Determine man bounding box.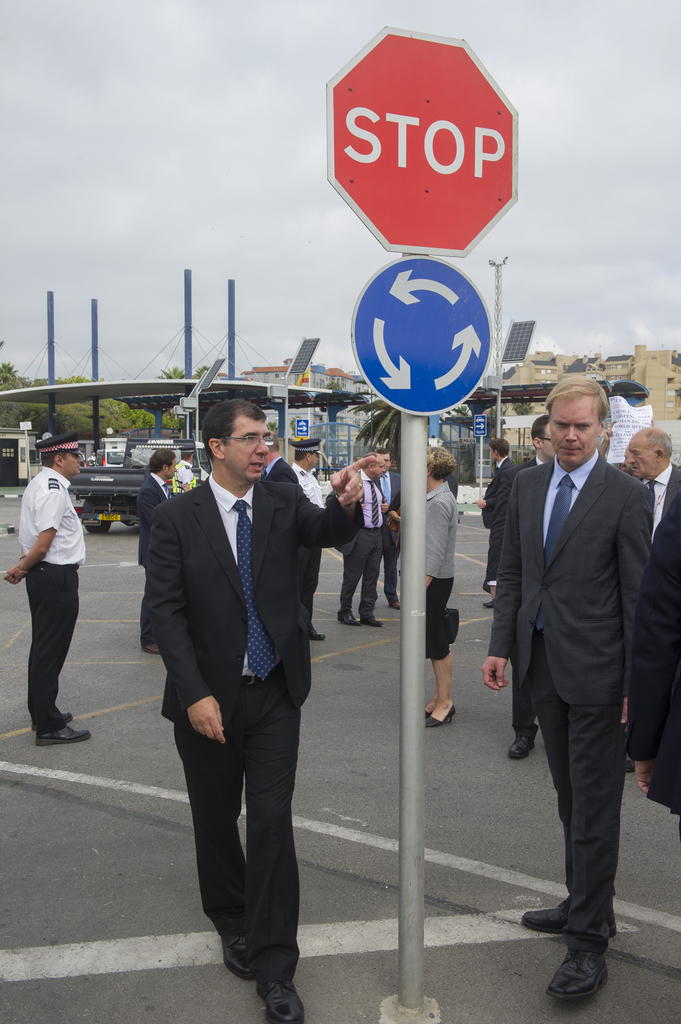
Determined: [381,451,402,608].
